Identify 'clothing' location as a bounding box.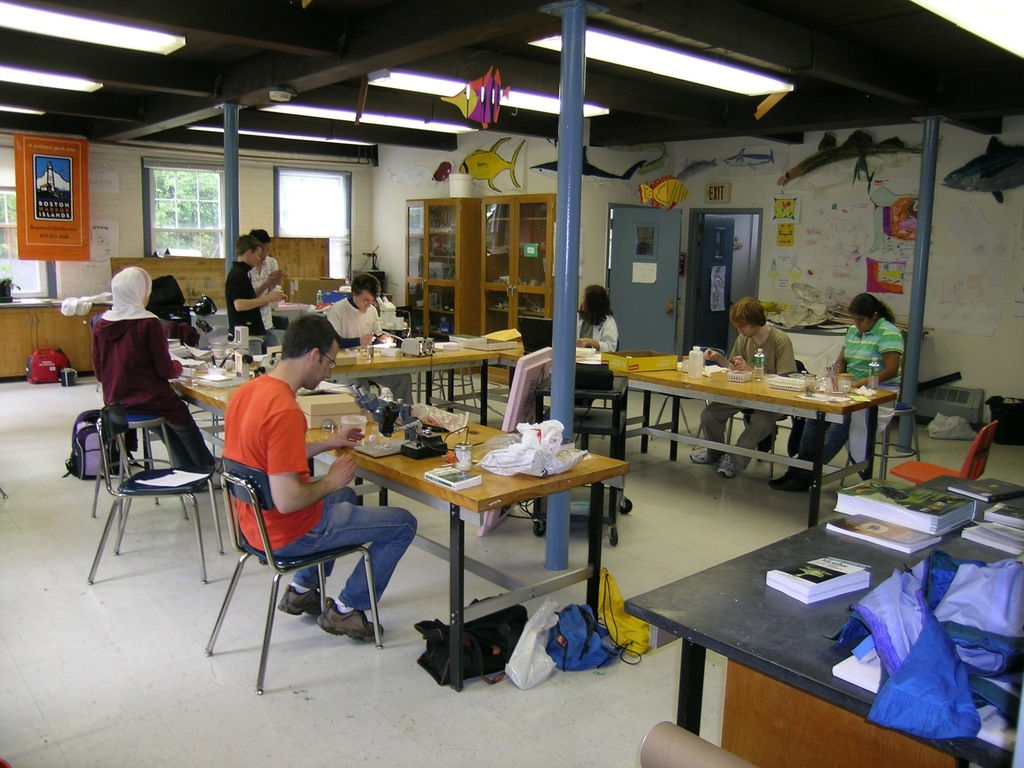
<bbox>243, 253, 277, 332</bbox>.
